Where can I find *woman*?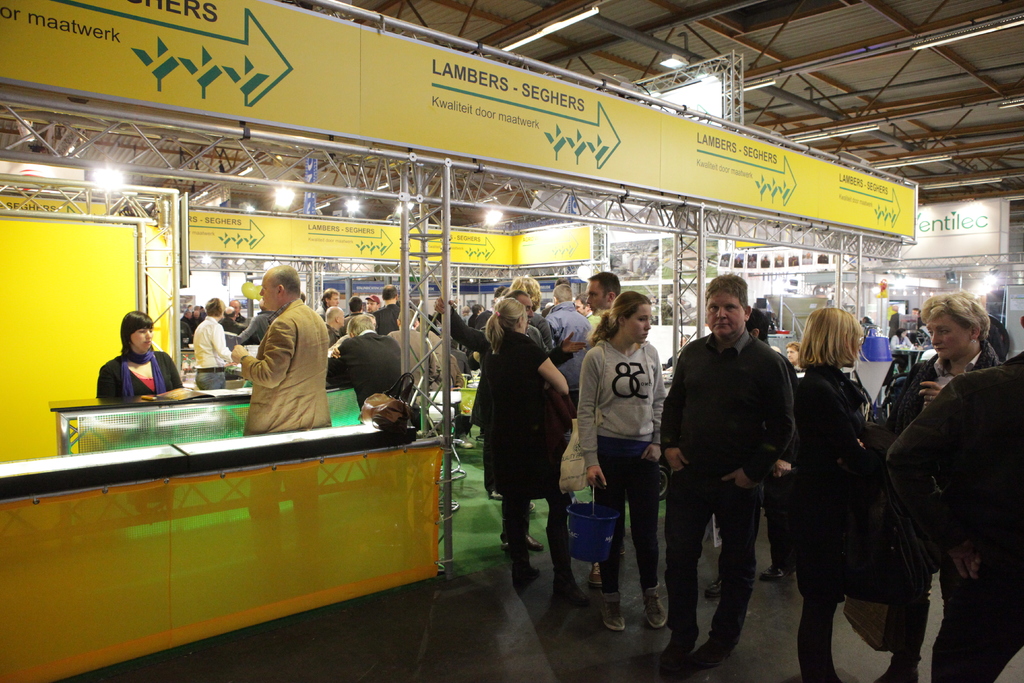
You can find it at l=483, t=293, r=574, b=553.
